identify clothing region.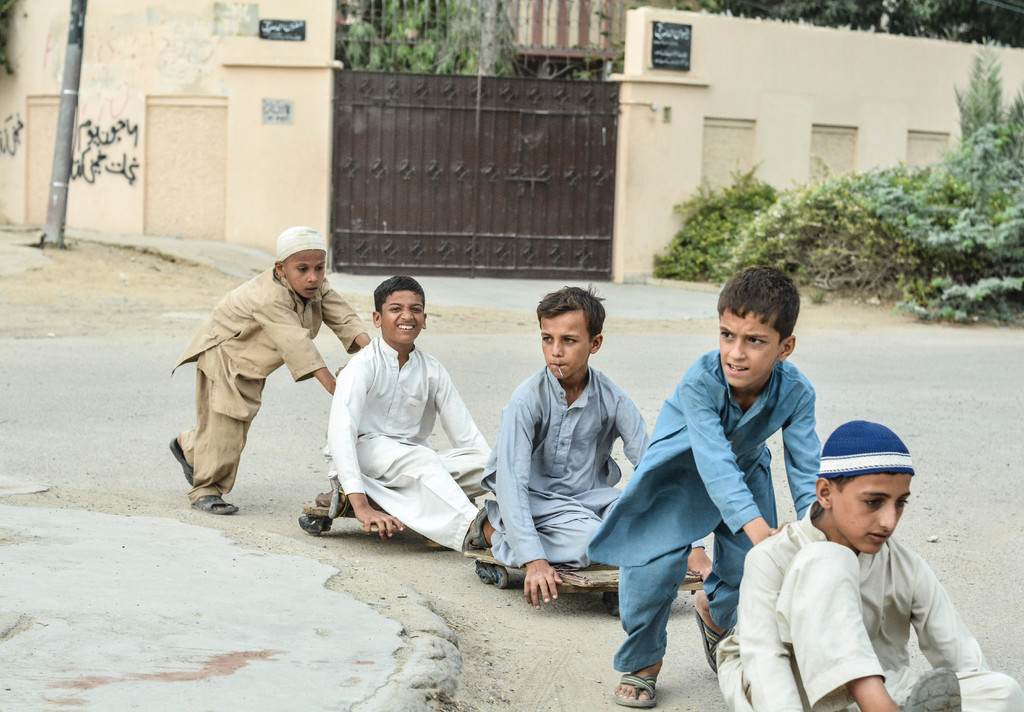
Region: Rect(481, 366, 643, 580).
